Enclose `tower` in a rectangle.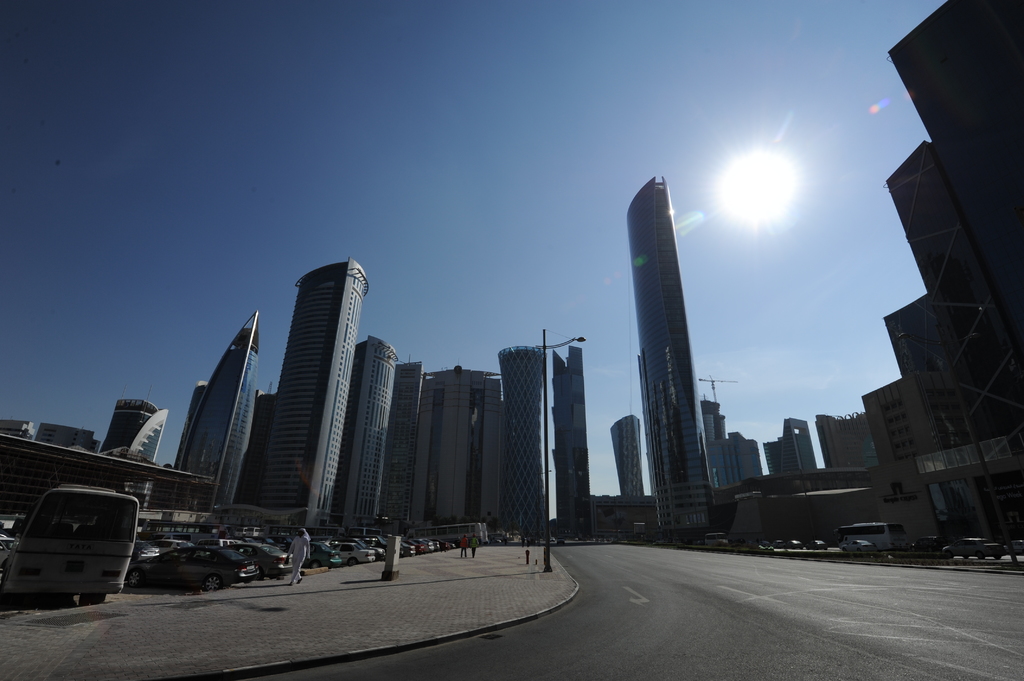
[x1=497, y1=346, x2=582, y2=545].
